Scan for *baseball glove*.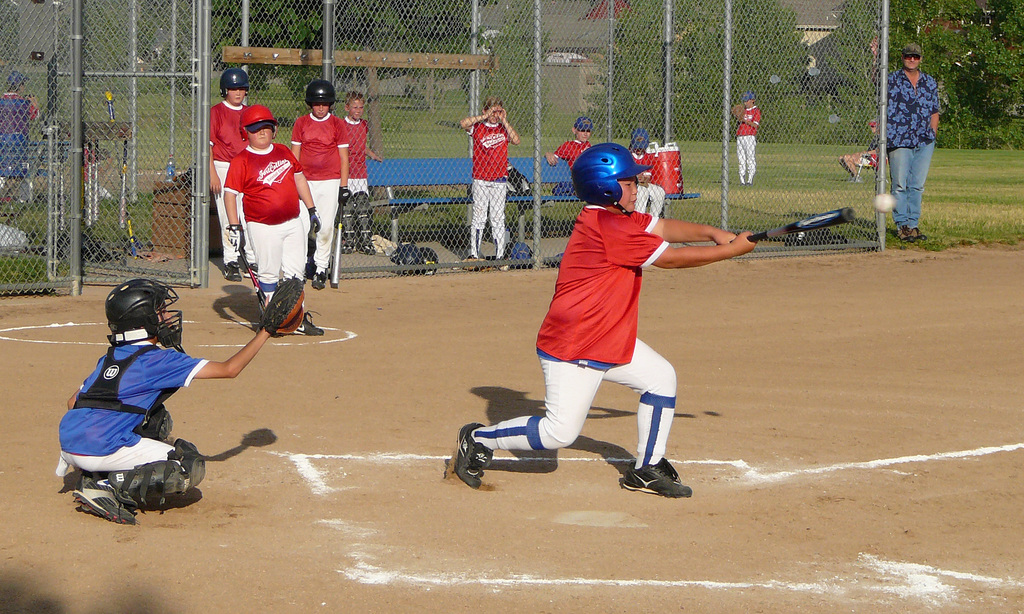
Scan result: 263/274/307/335.
